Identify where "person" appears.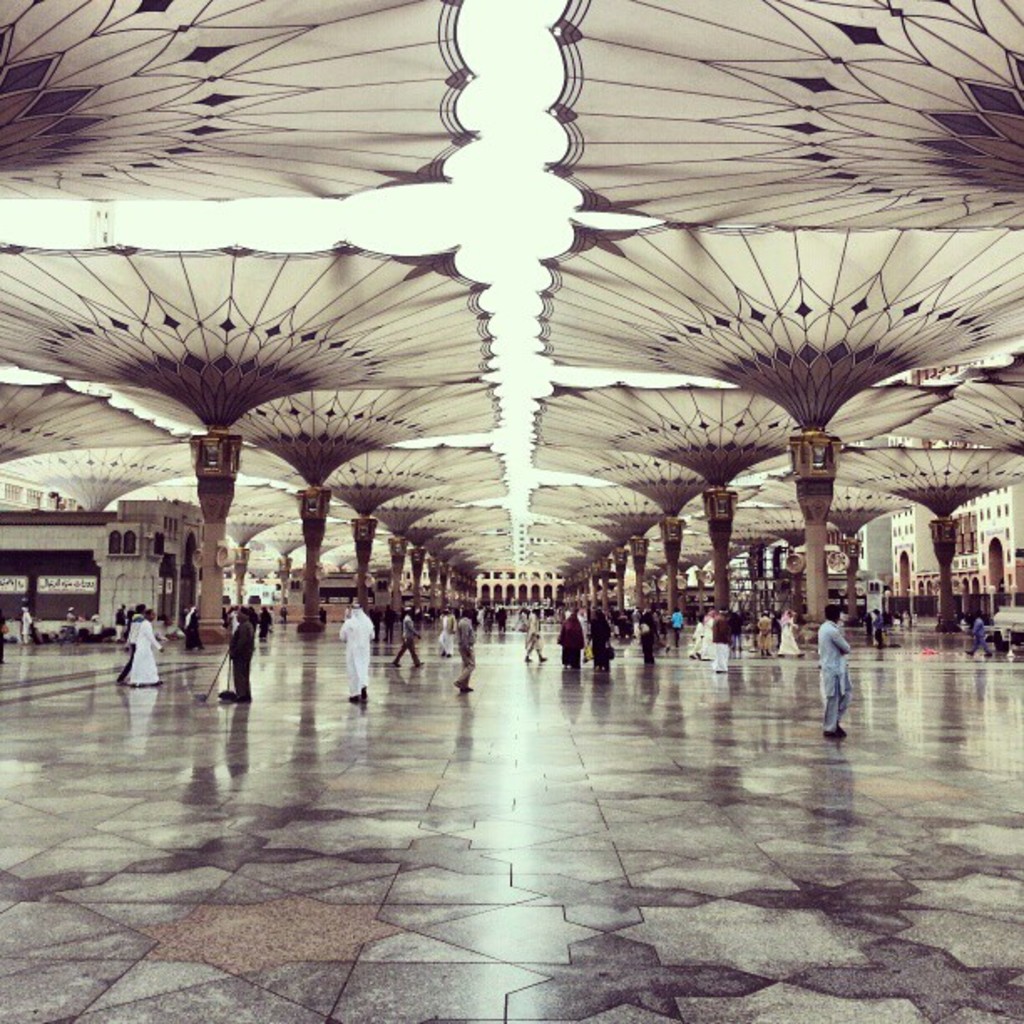
Appears at locate(823, 604, 852, 731).
